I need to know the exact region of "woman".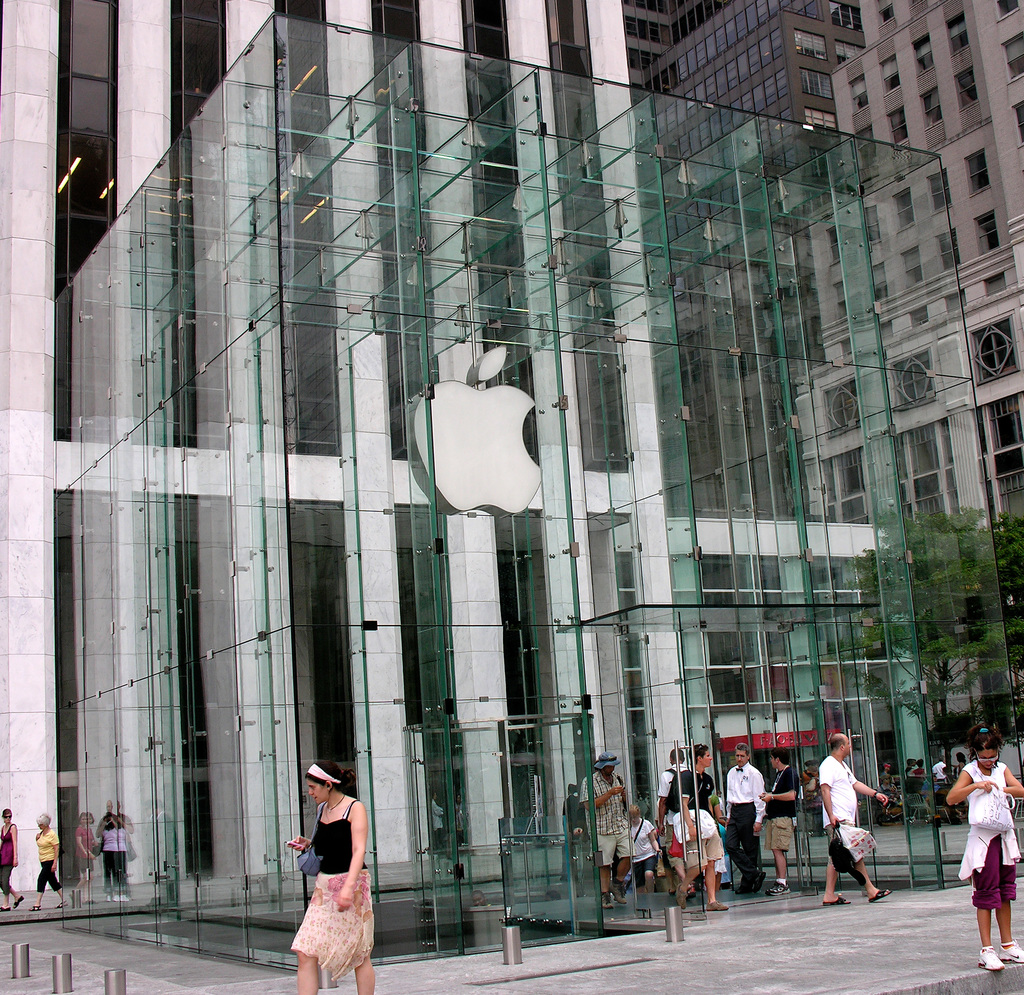
Region: bbox=(280, 769, 384, 978).
